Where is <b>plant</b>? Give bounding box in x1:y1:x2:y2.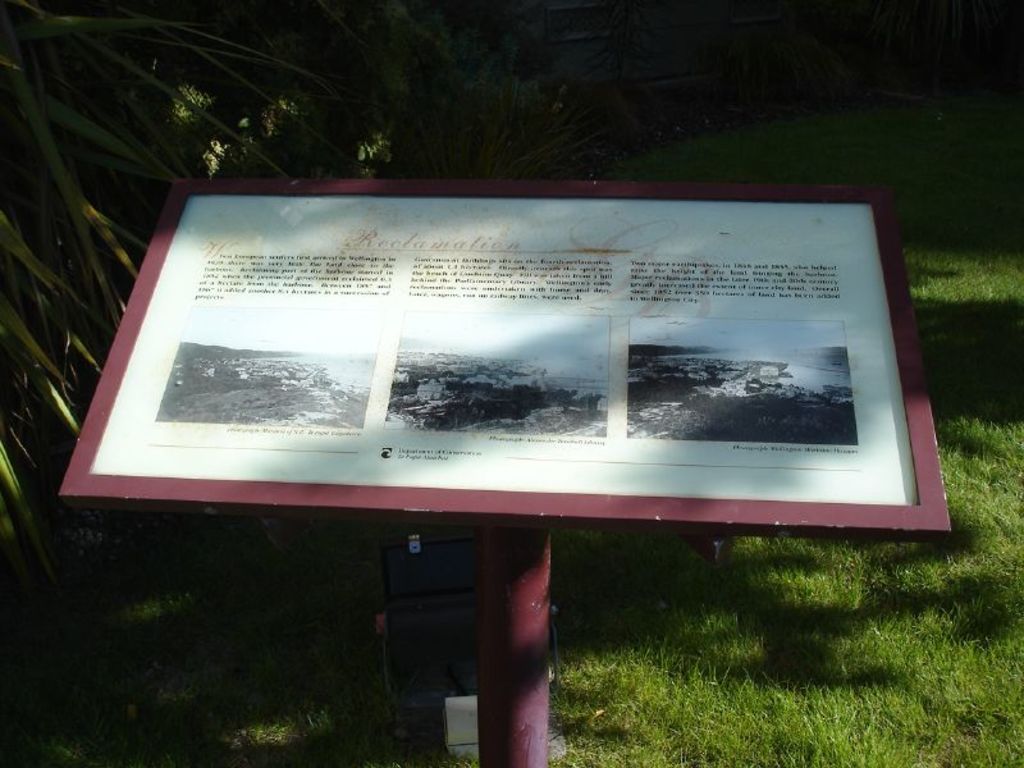
297:0:631:177.
